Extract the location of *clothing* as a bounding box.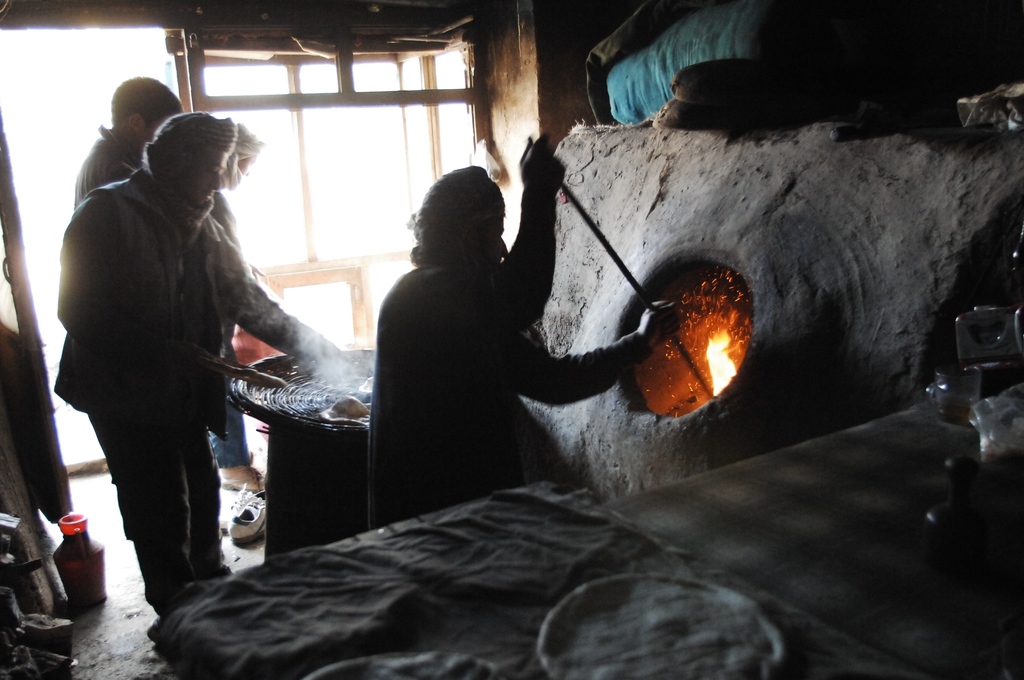
region(217, 190, 267, 475).
